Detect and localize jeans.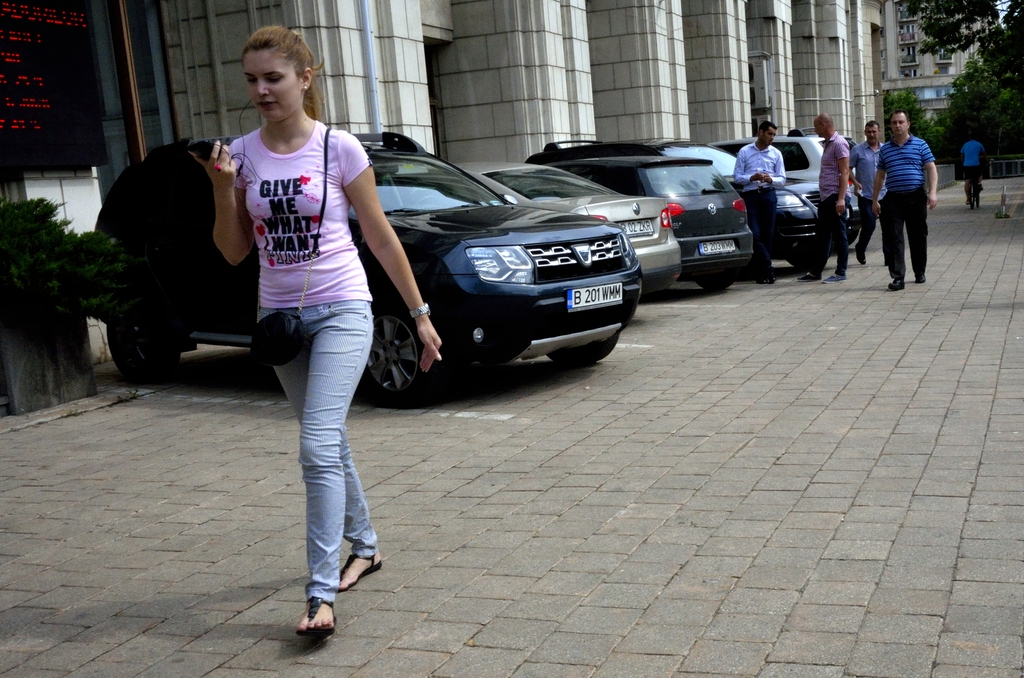
Localized at pyautogui.locateOnScreen(740, 190, 777, 278).
